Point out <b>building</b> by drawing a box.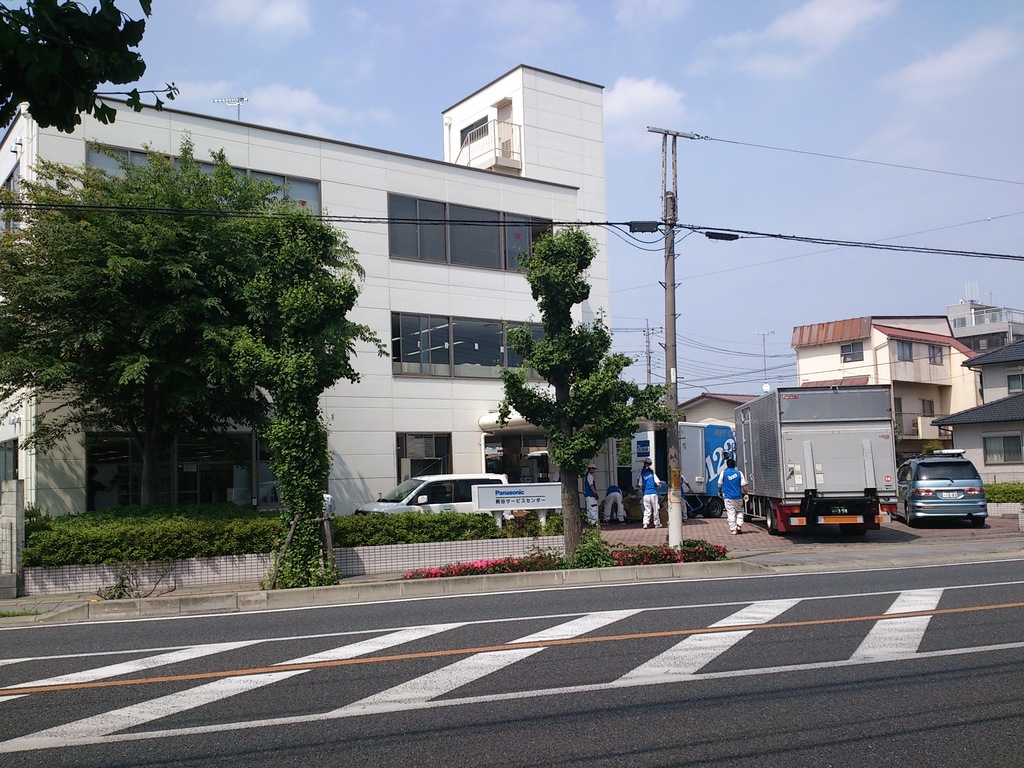
bbox=[671, 394, 756, 428].
